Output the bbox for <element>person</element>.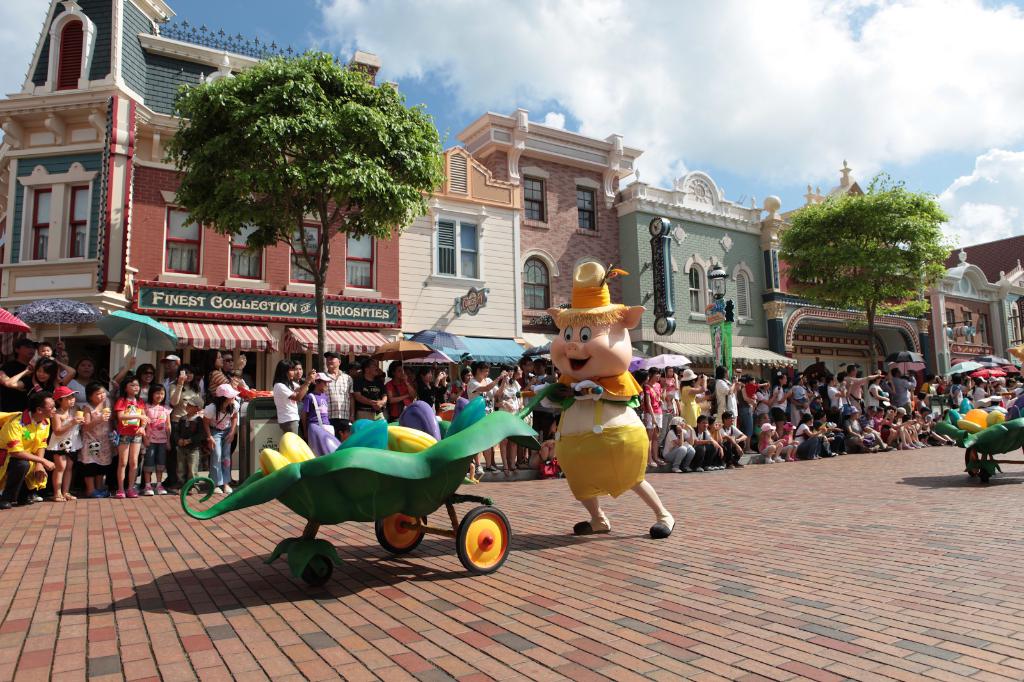
x1=716, y1=367, x2=737, y2=410.
